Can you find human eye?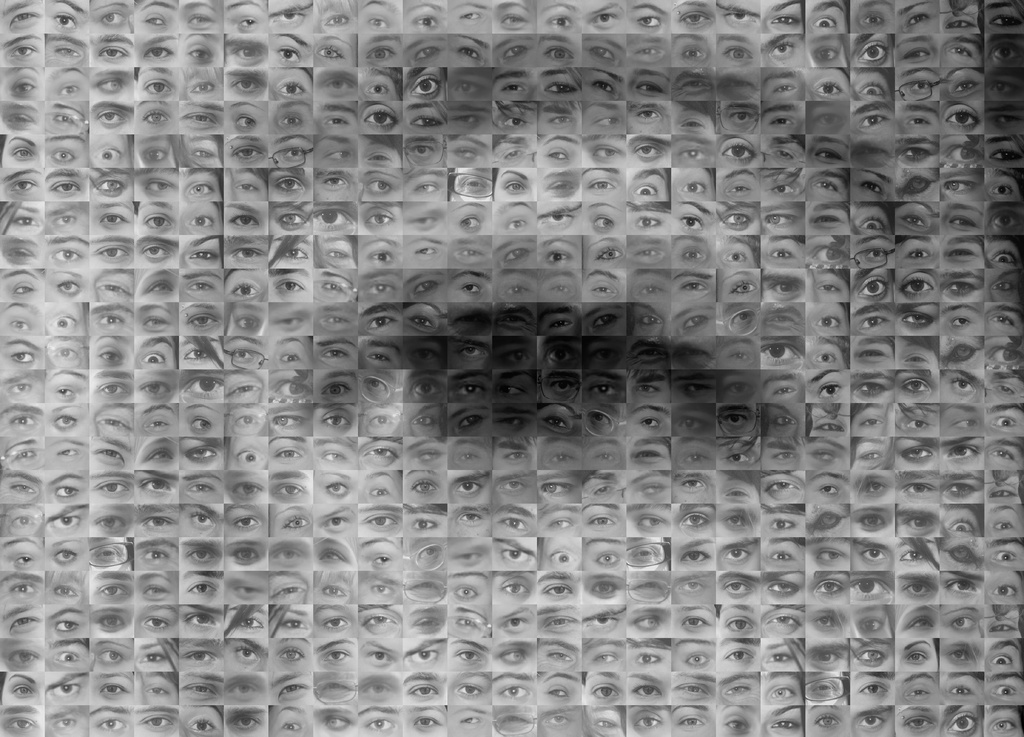
Yes, bounding box: bbox=(592, 114, 621, 129).
